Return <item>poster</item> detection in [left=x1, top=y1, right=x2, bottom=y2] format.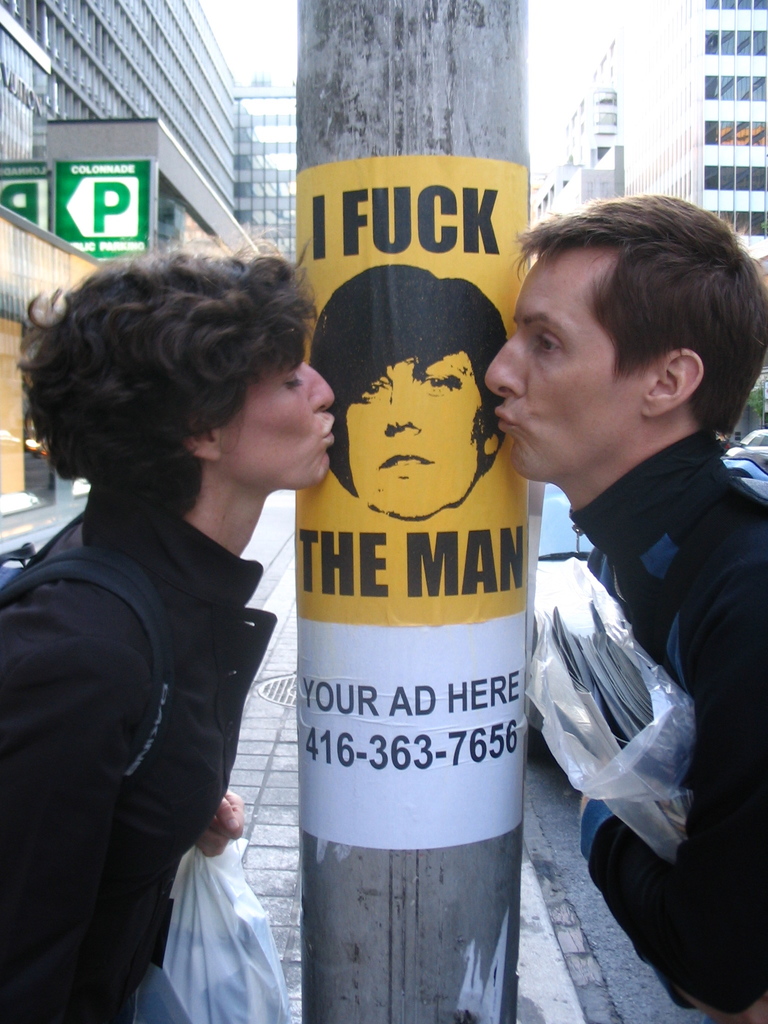
[left=290, top=161, right=530, bottom=850].
